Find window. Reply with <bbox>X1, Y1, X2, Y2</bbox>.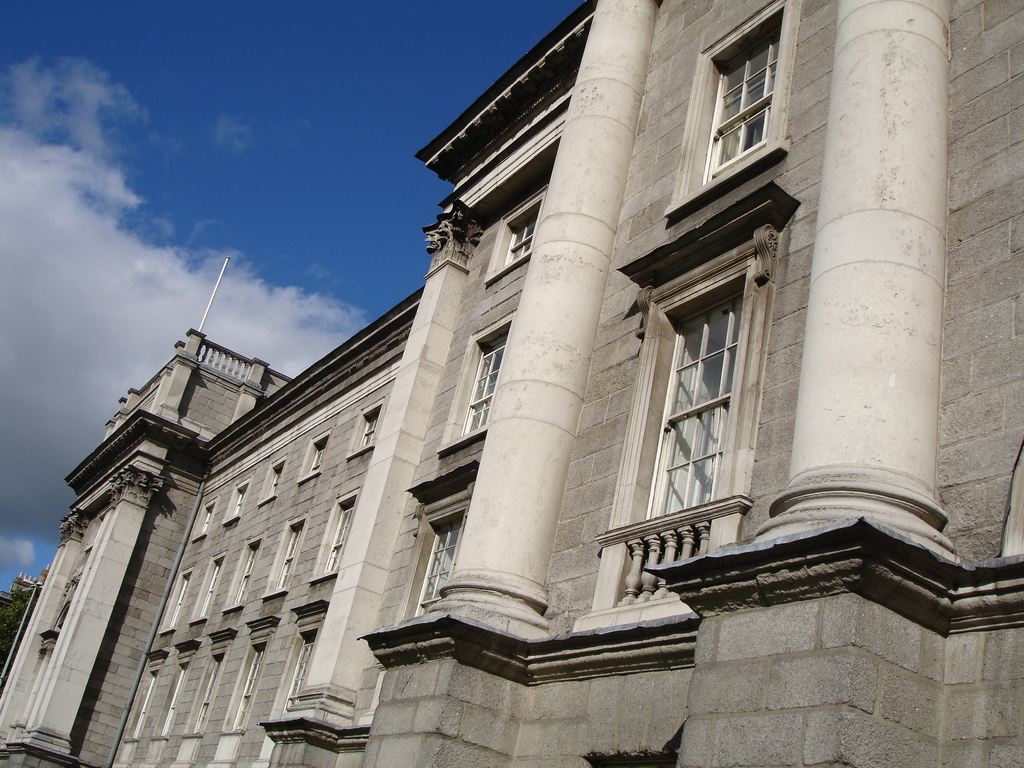
<bbox>307, 487, 361, 586</bbox>.
